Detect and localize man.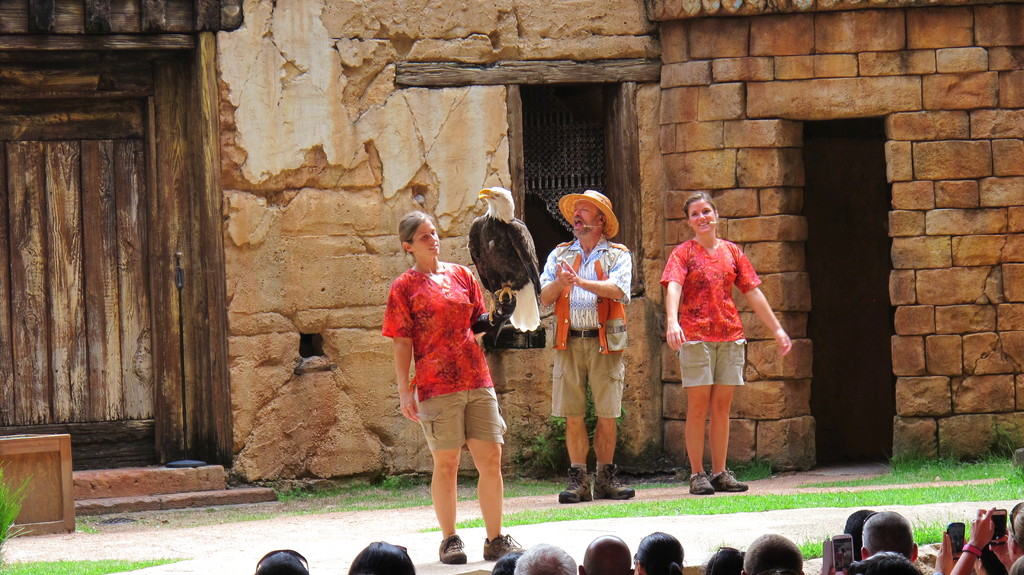
Localized at box=[544, 190, 636, 483].
